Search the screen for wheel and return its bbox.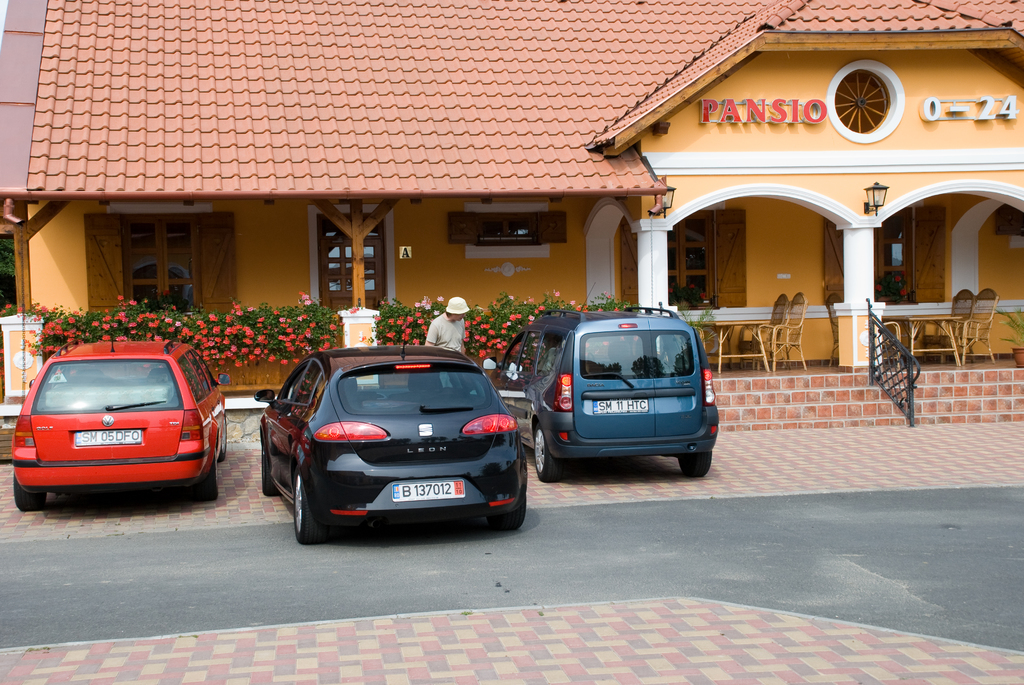
Found: l=261, t=461, r=280, b=496.
